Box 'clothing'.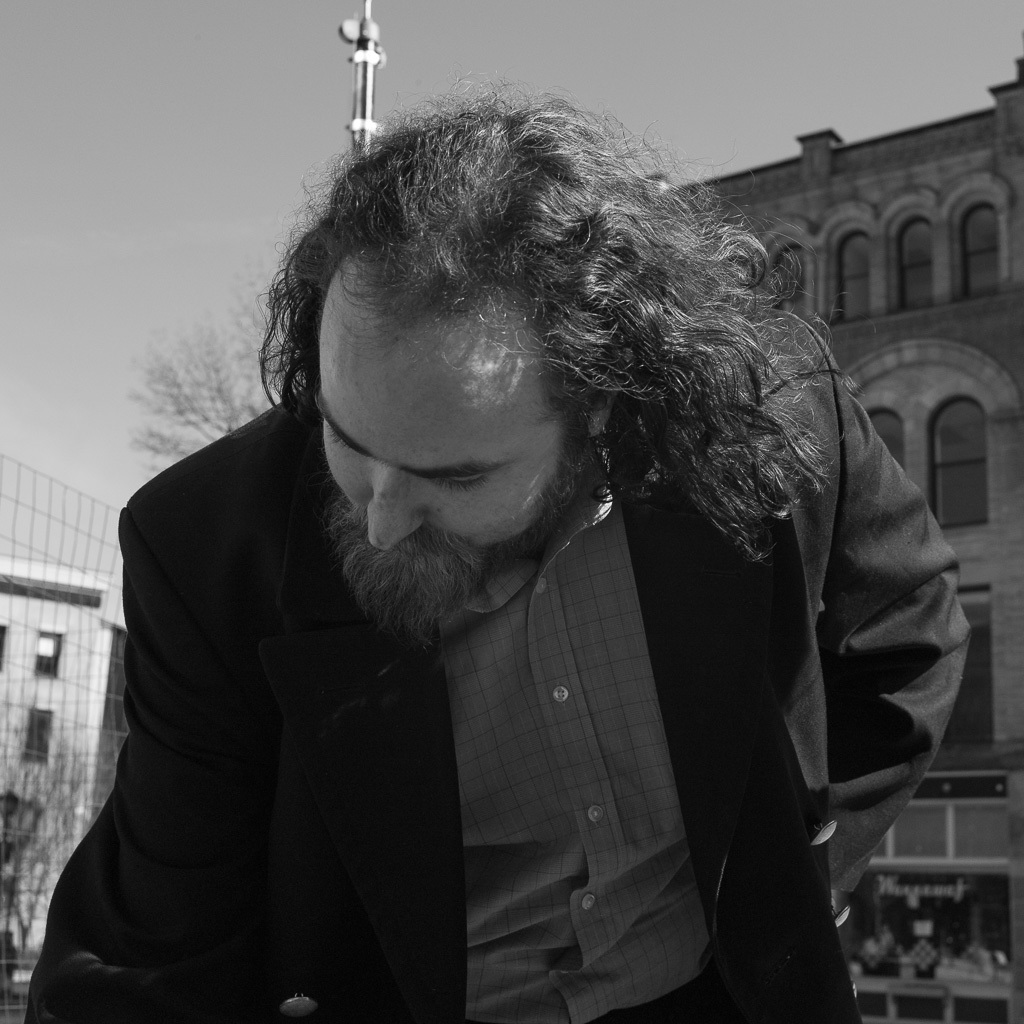
x1=80 y1=243 x2=986 y2=954.
